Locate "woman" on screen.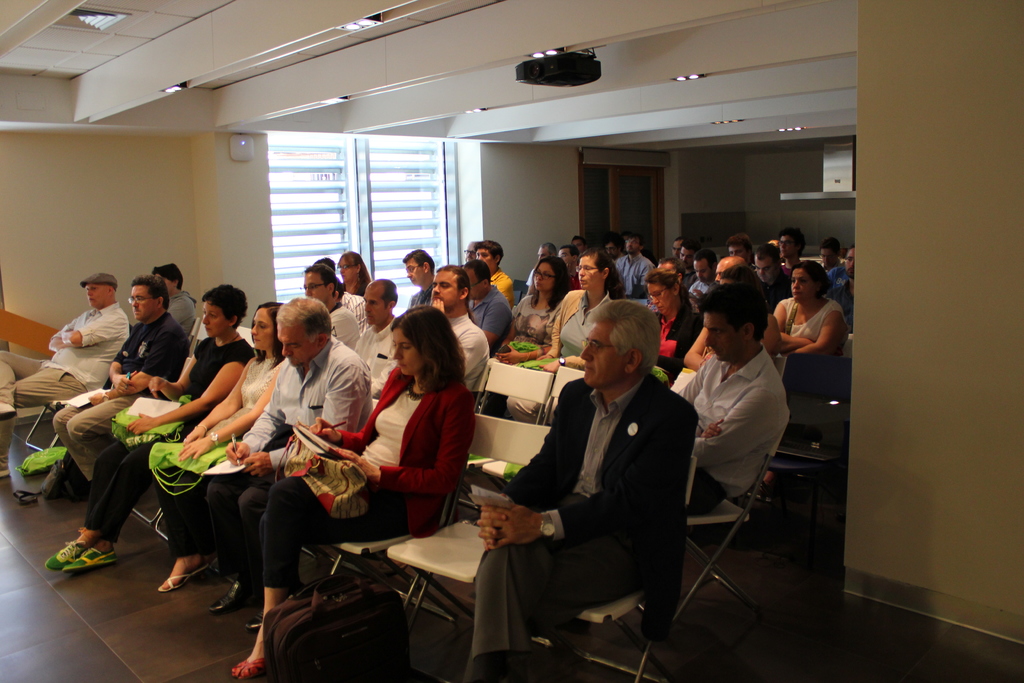
On screen at Rect(45, 283, 256, 572).
